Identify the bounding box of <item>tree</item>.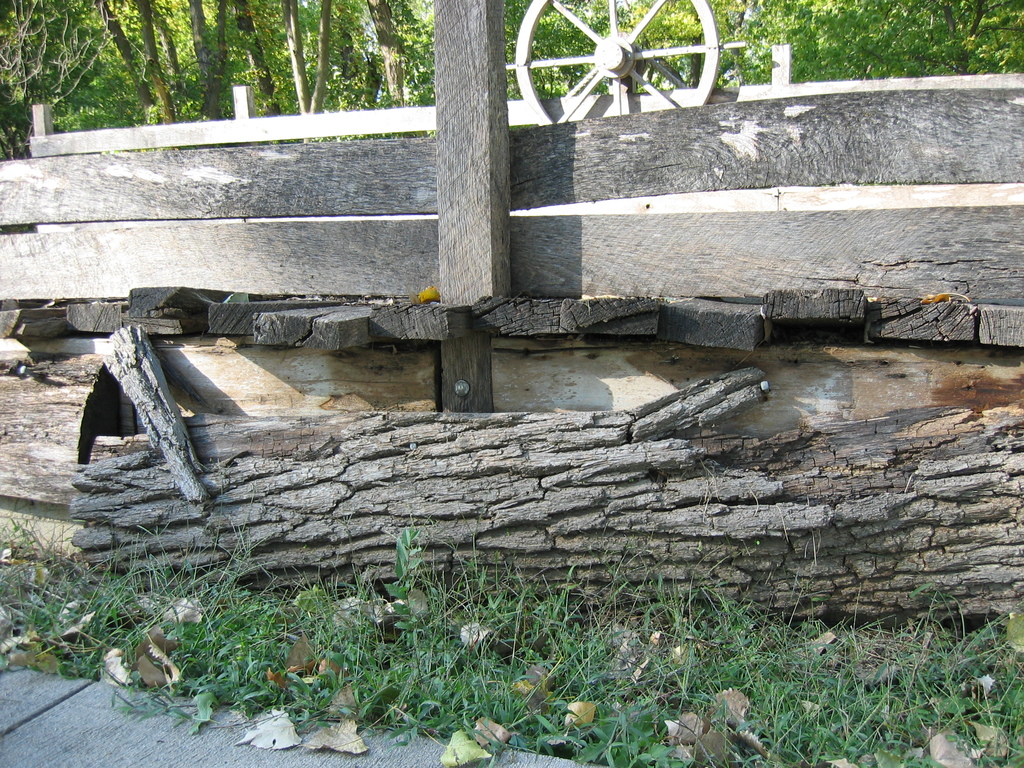
<bbox>90, 0, 226, 128</bbox>.
